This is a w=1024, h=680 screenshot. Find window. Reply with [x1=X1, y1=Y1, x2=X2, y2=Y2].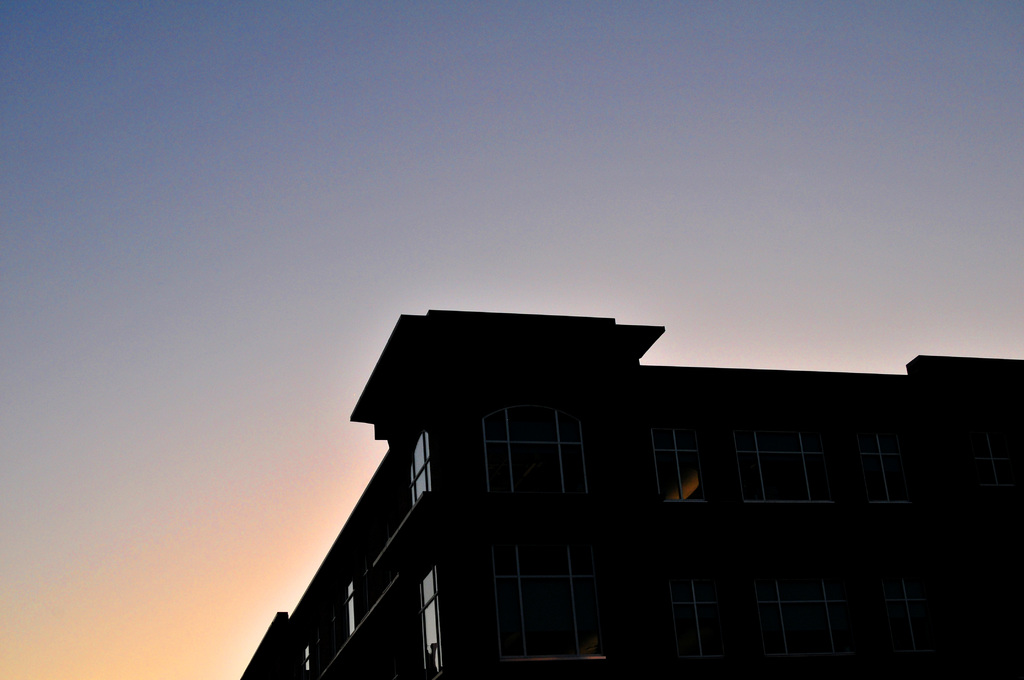
[x1=409, y1=432, x2=436, y2=499].
